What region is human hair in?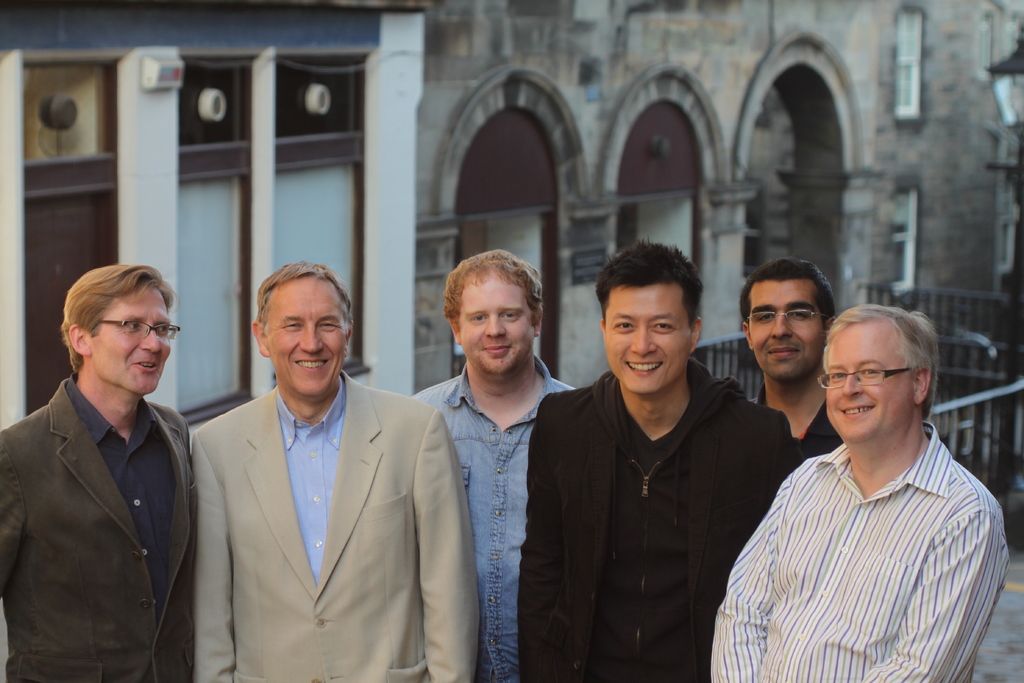
x1=444 y1=248 x2=539 y2=333.
